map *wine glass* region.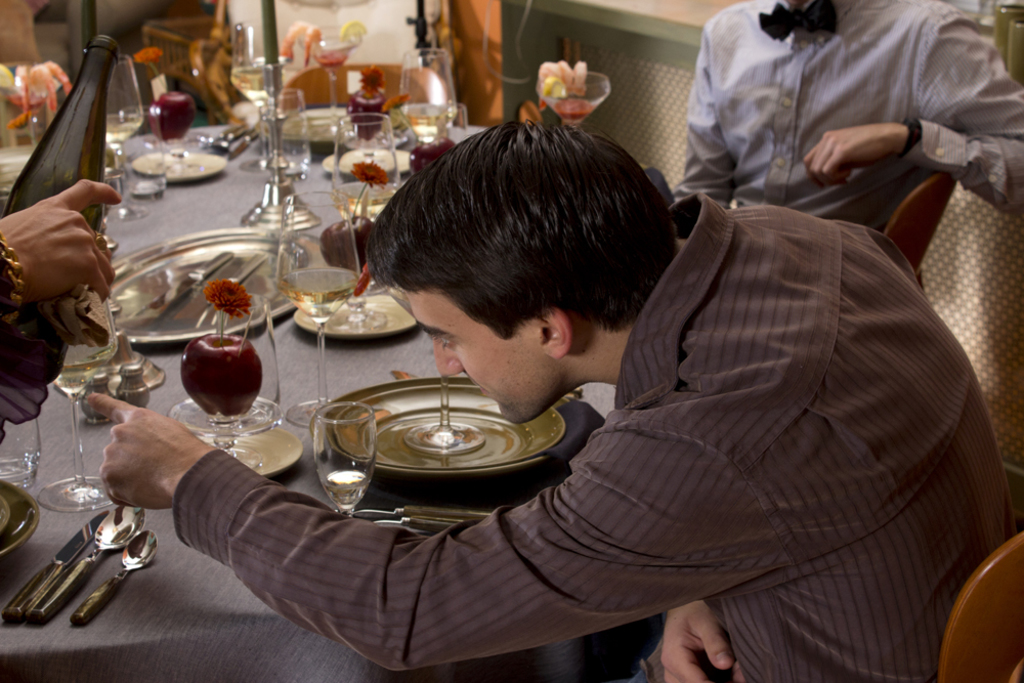
Mapped to region(95, 51, 144, 224).
